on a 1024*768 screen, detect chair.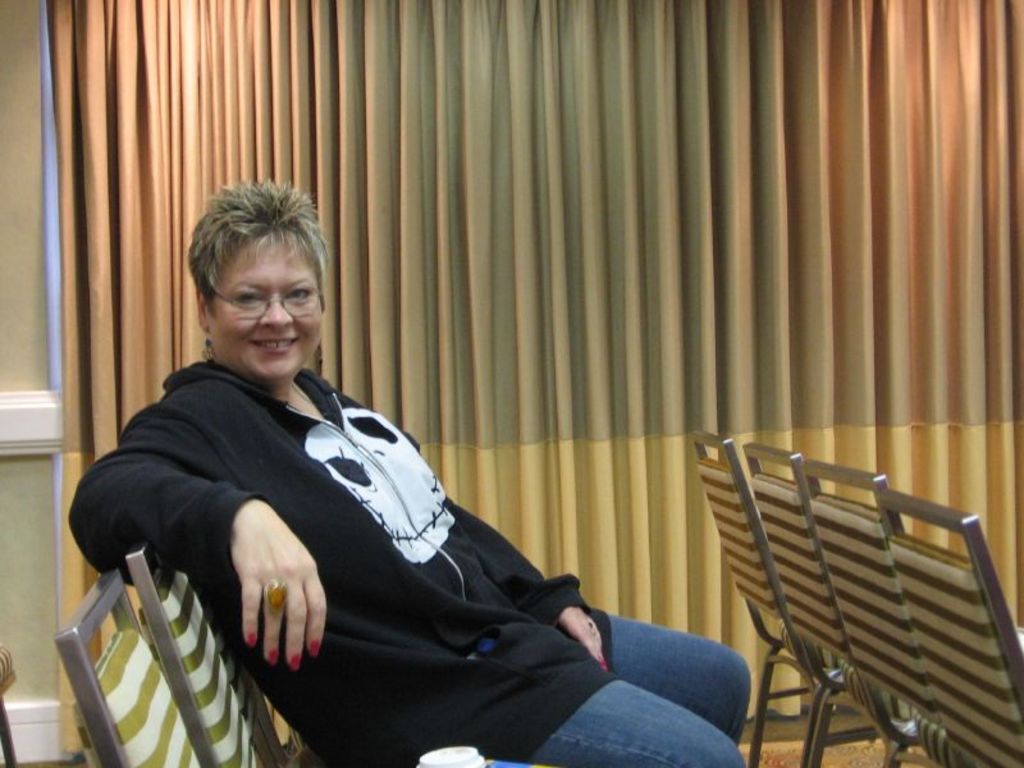
127 541 288 767.
